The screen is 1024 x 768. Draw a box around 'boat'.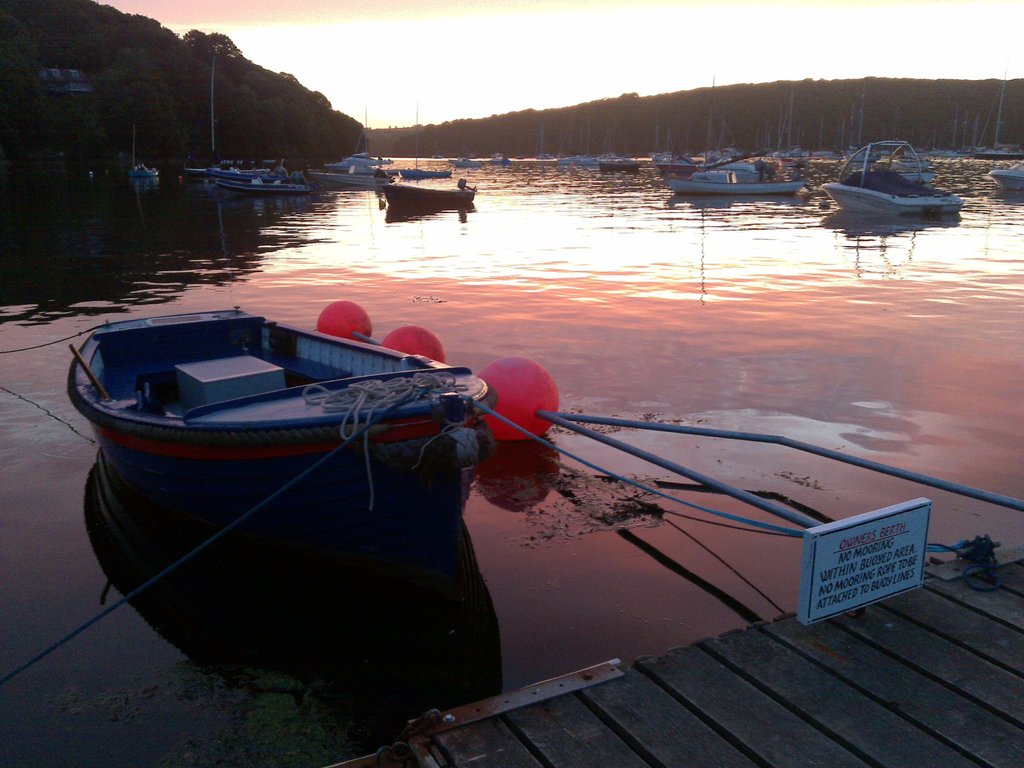
<bbox>989, 163, 1023, 187</bbox>.
